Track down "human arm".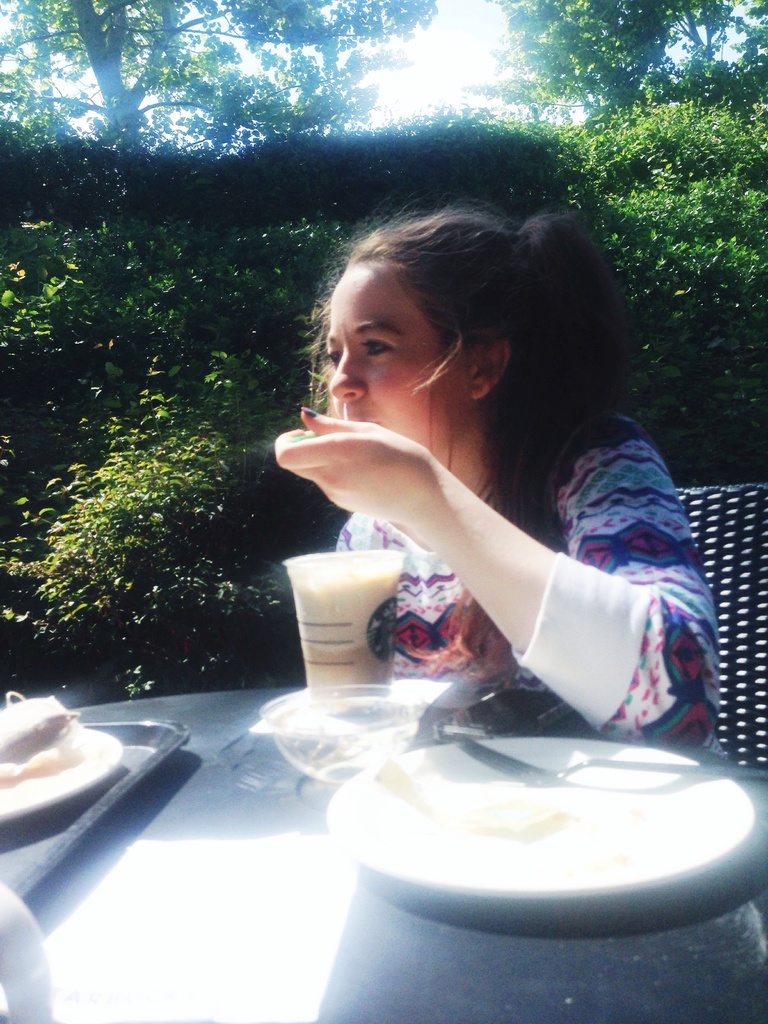
Tracked to [250, 401, 657, 731].
